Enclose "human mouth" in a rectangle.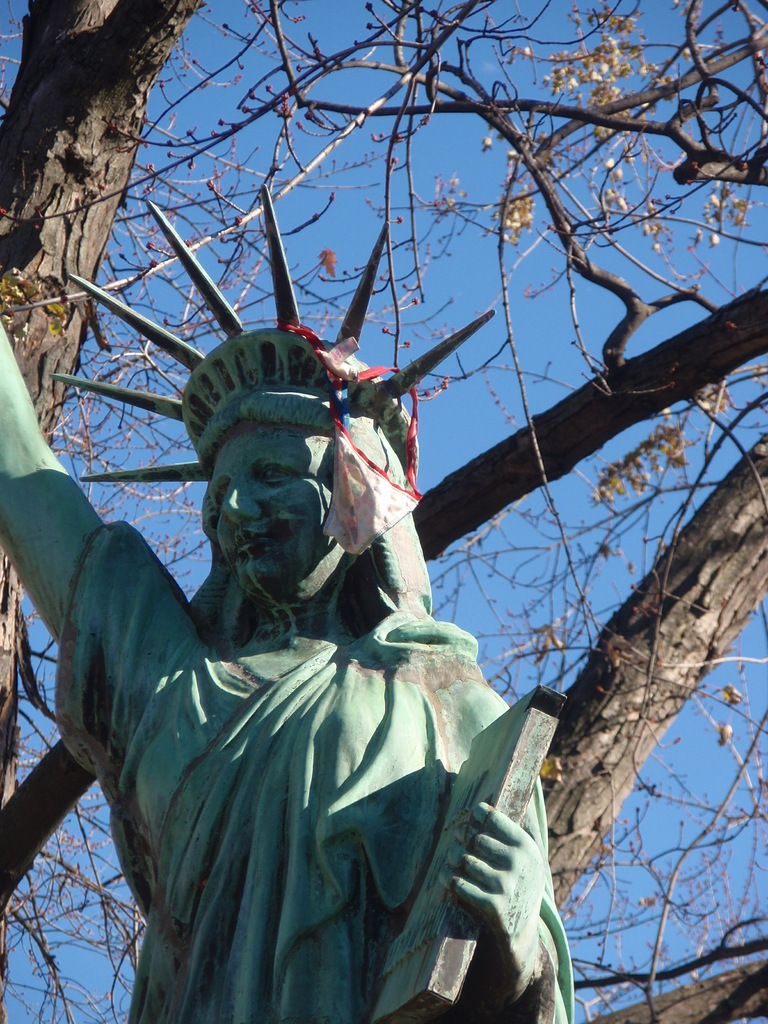
224:529:271:562.
